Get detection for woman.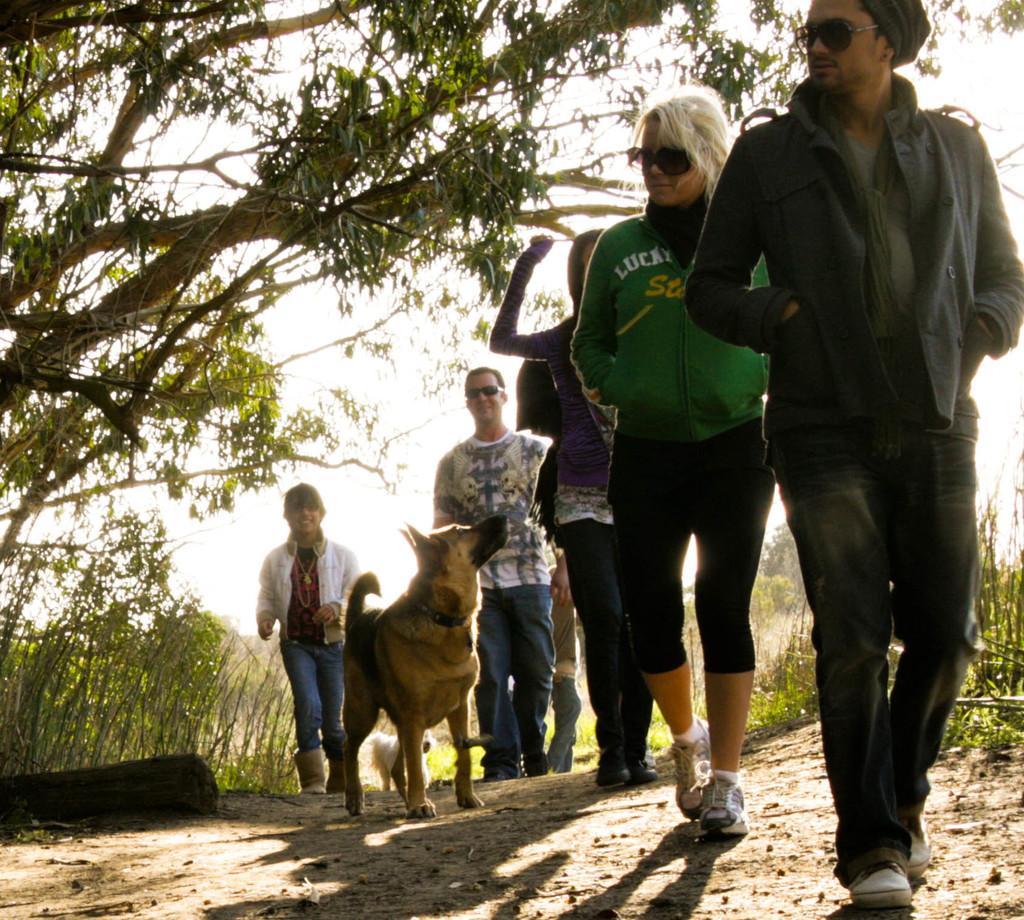
Detection: bbox=[576, 85, 782, 832].
